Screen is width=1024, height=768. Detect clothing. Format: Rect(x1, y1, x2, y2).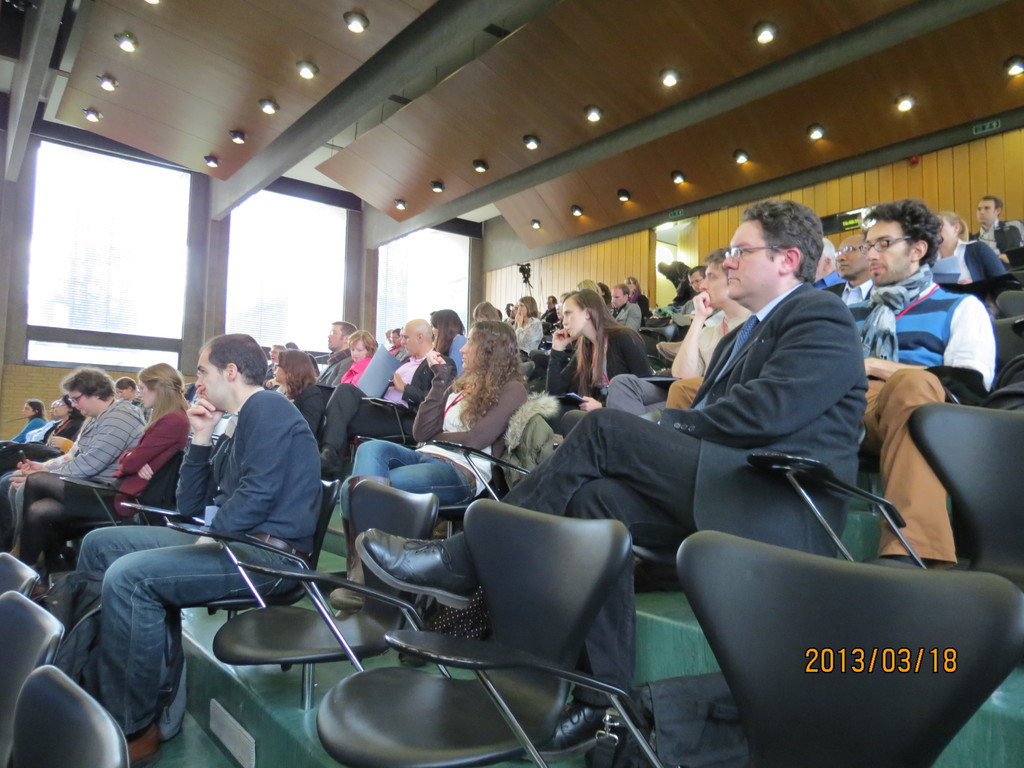
Rect(342, 360, 527, 524).
